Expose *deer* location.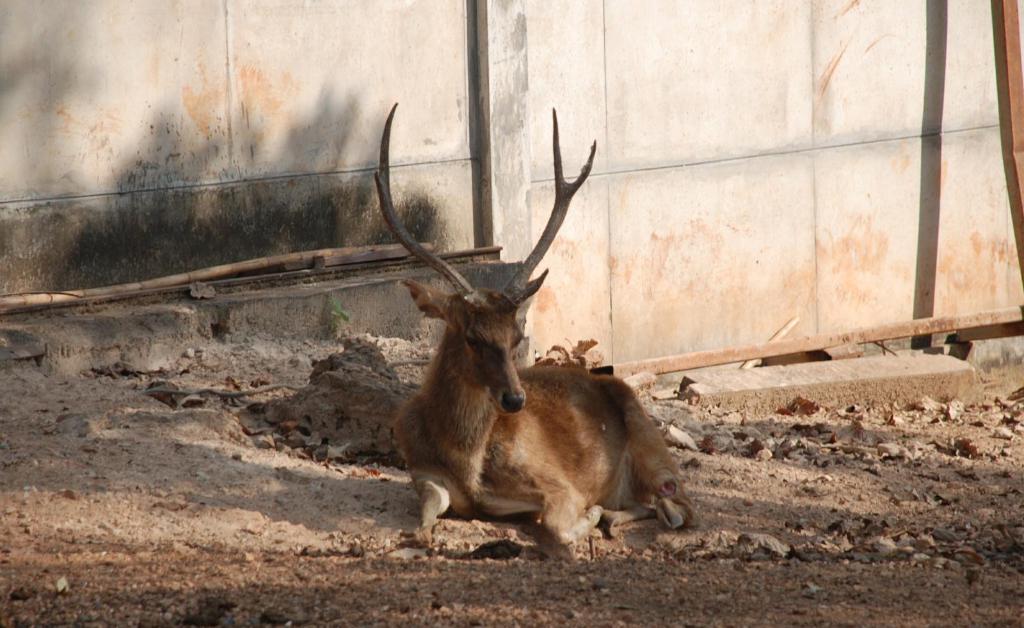
Exposed at x1=378 y1=101 x2=691 y2=552.
